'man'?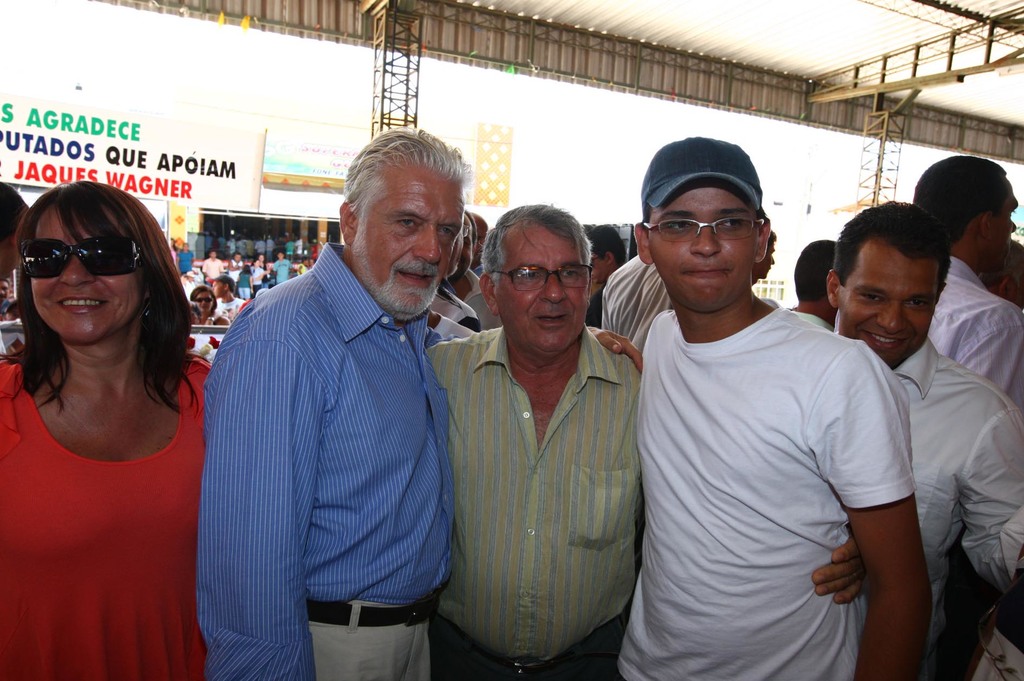
<region>429, 203, 646, 680</region>
